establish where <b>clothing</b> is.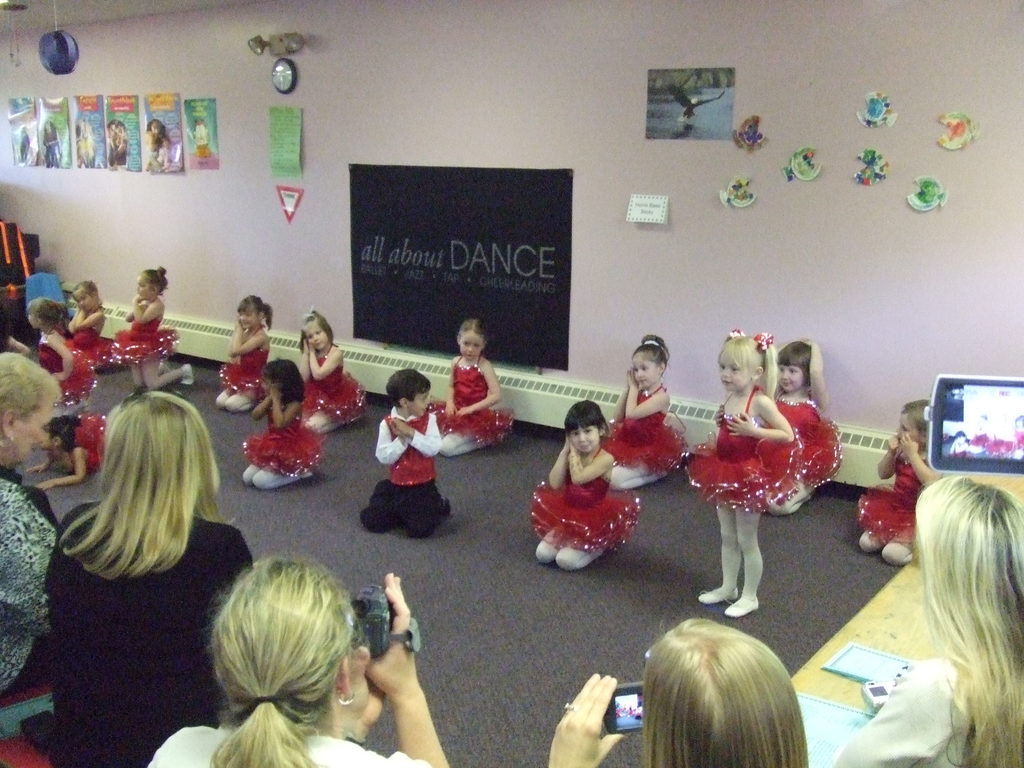
Established at 72,310,118,365.
